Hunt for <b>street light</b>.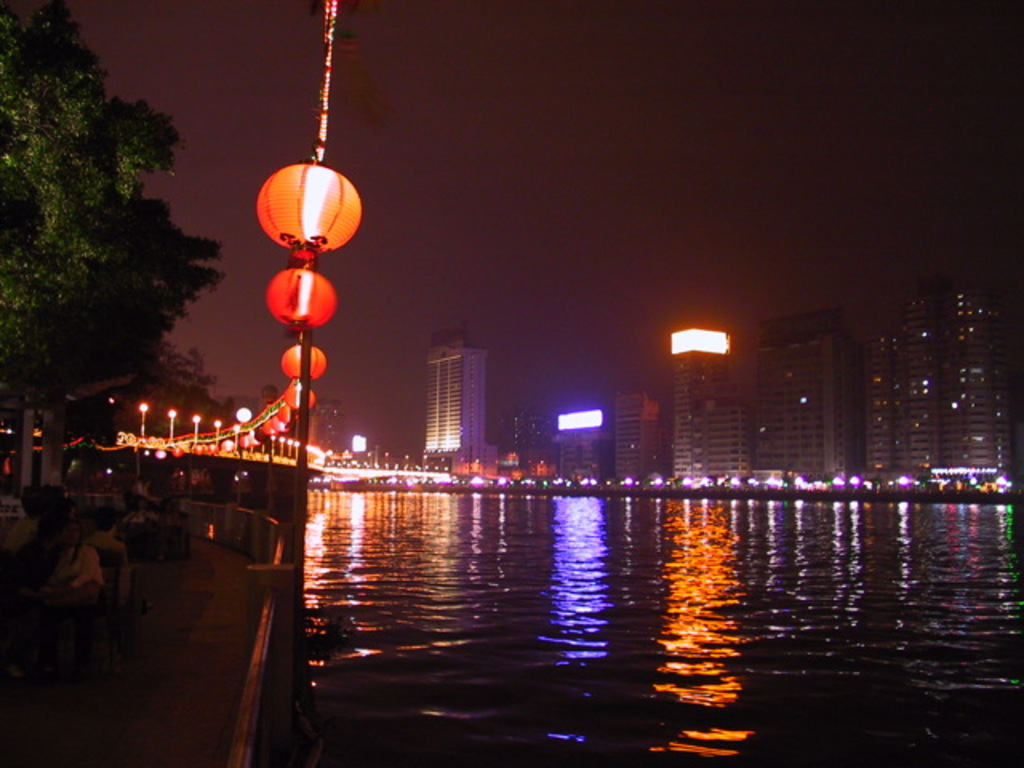
Hunted down at l=267, t=432, r=282, b=459.
